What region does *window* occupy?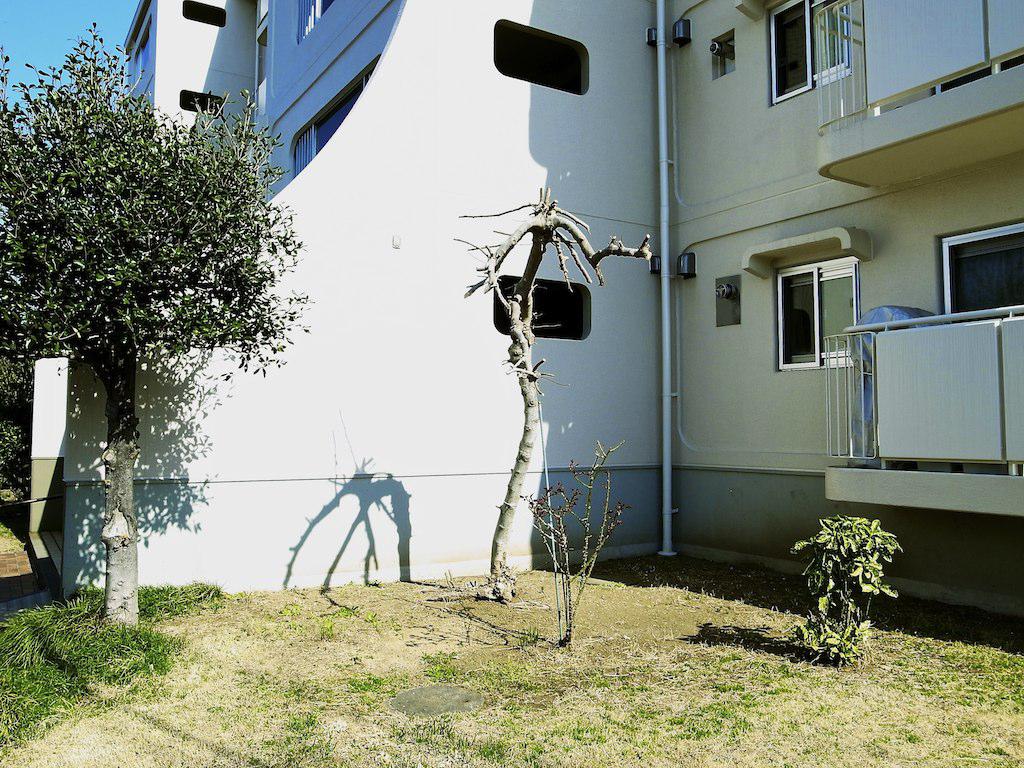
box(768, 0, 849, 104).
